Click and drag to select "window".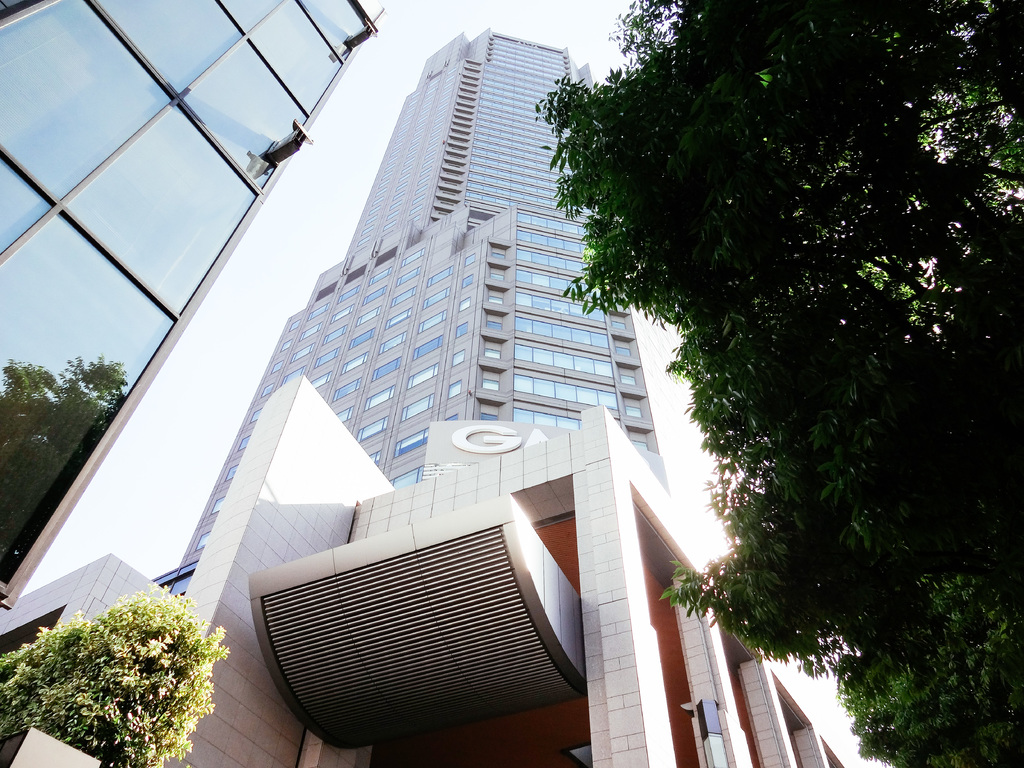
Selection: [left=461, top=273, right=474, bottom=287].
